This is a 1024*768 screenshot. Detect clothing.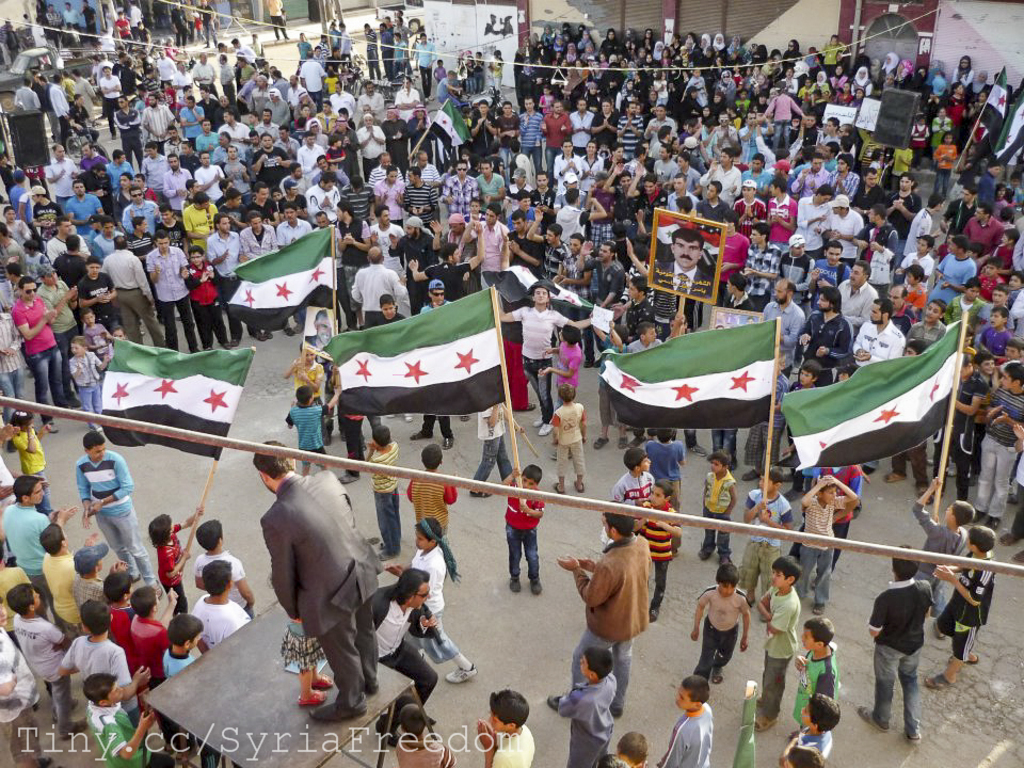
left=795, top=164, right=835, bottom=195.
